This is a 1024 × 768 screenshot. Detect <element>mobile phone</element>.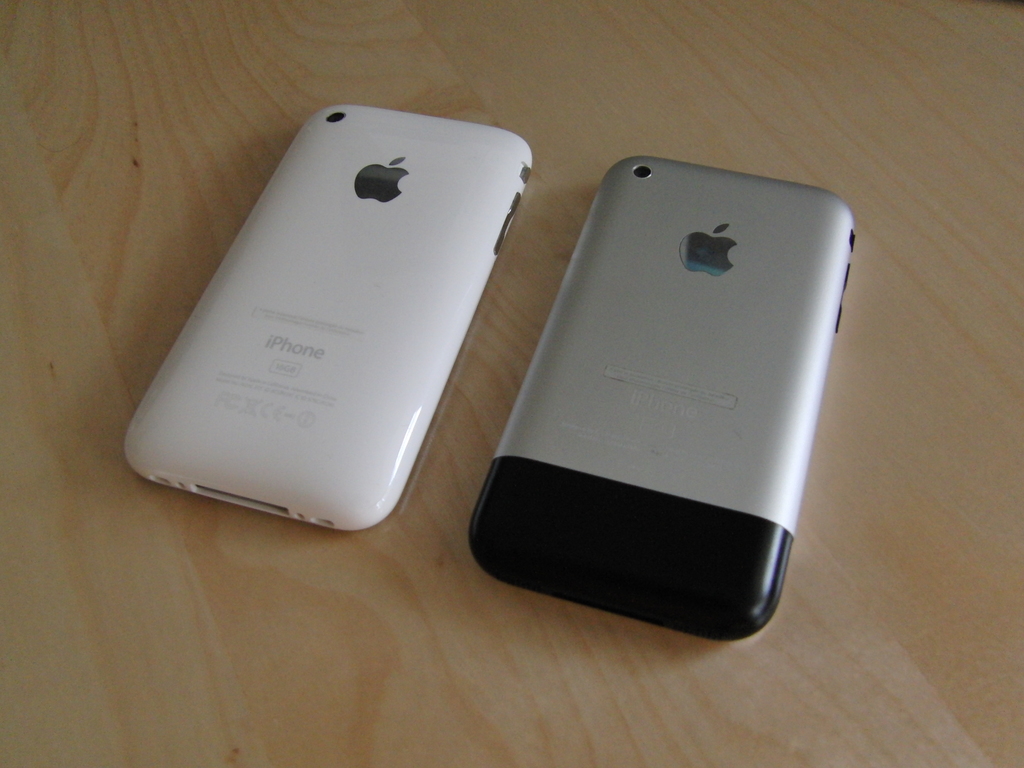
BBox(138, 111, 516, 515).
